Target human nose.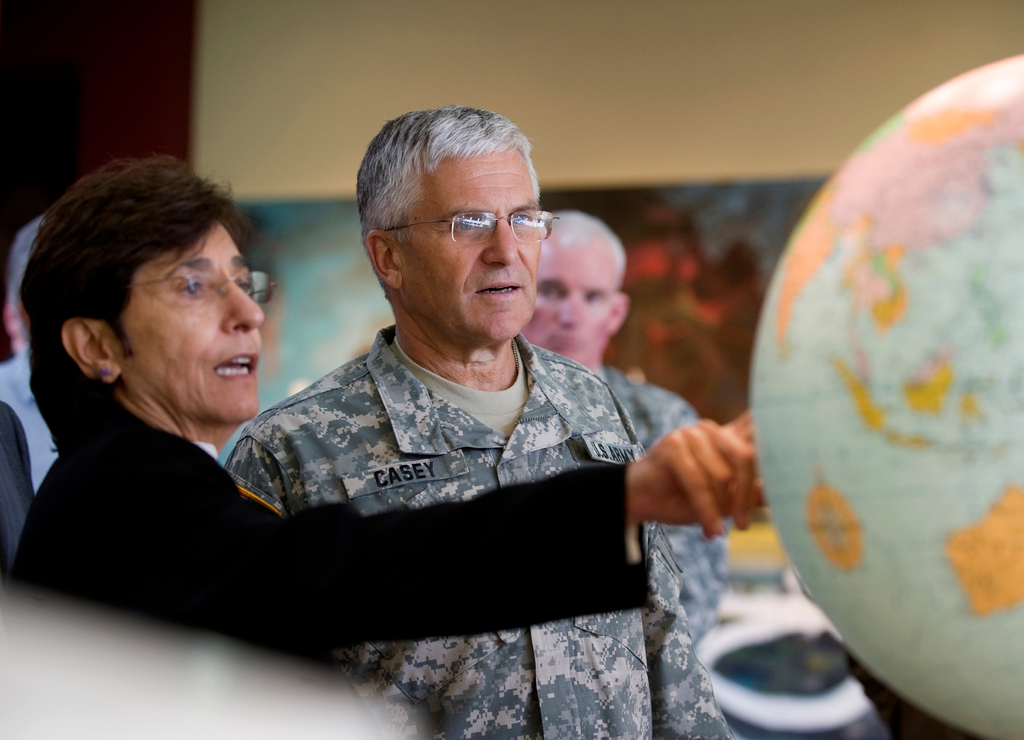
Target region: (x1=219, y1=276, x2=266, y2=338).
